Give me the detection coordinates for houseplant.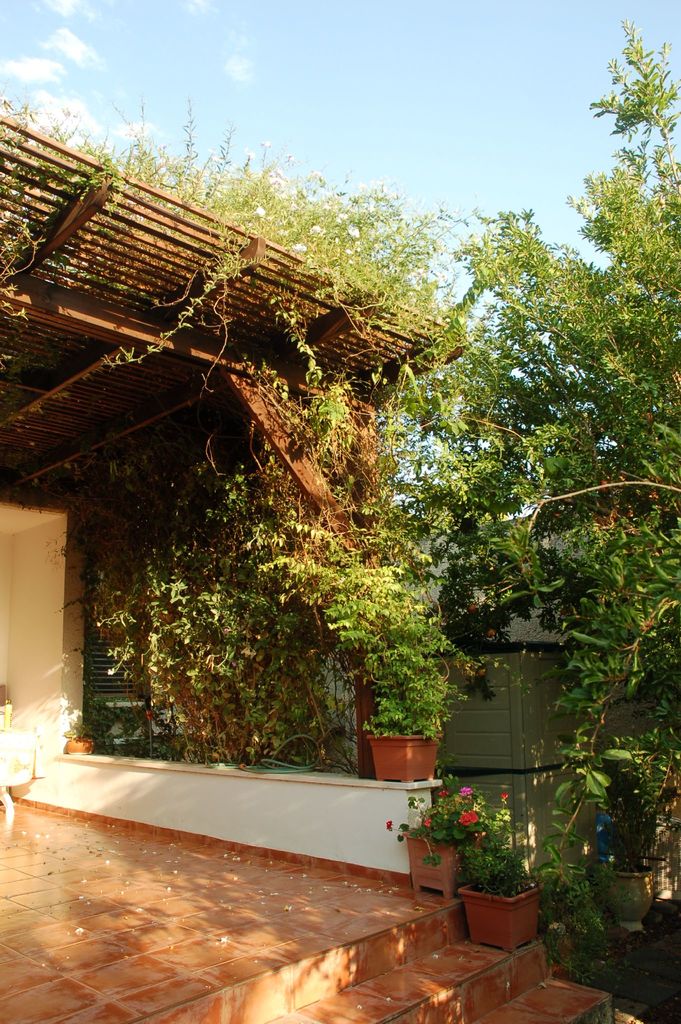
bbox=[324, 550, 462, 792].
